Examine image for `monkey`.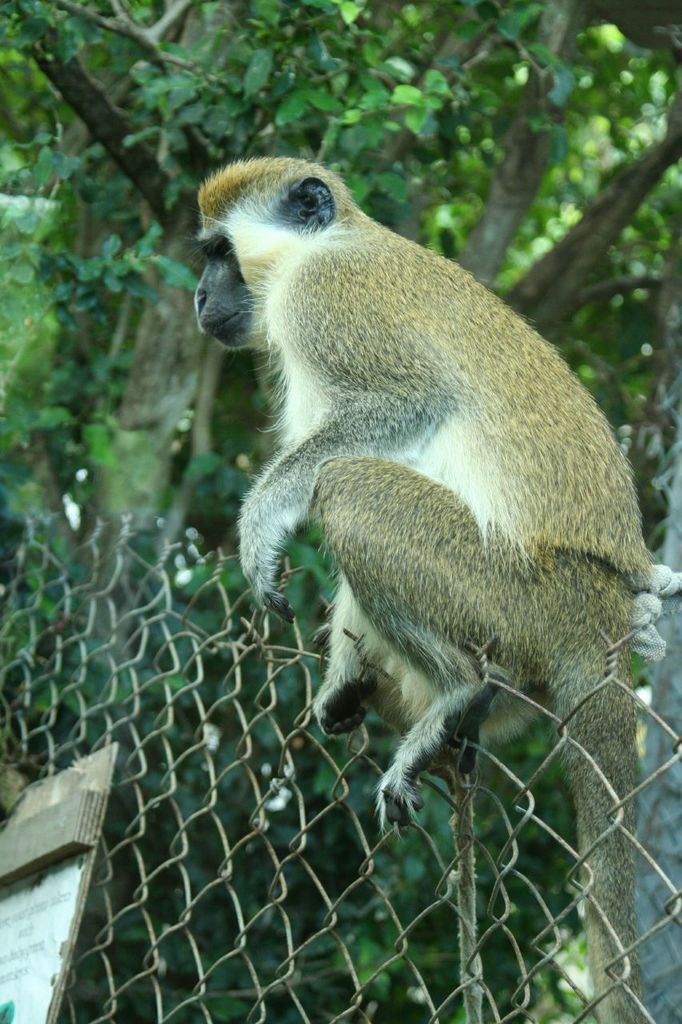
Examination result: <box>197,190,668,982</box>.
